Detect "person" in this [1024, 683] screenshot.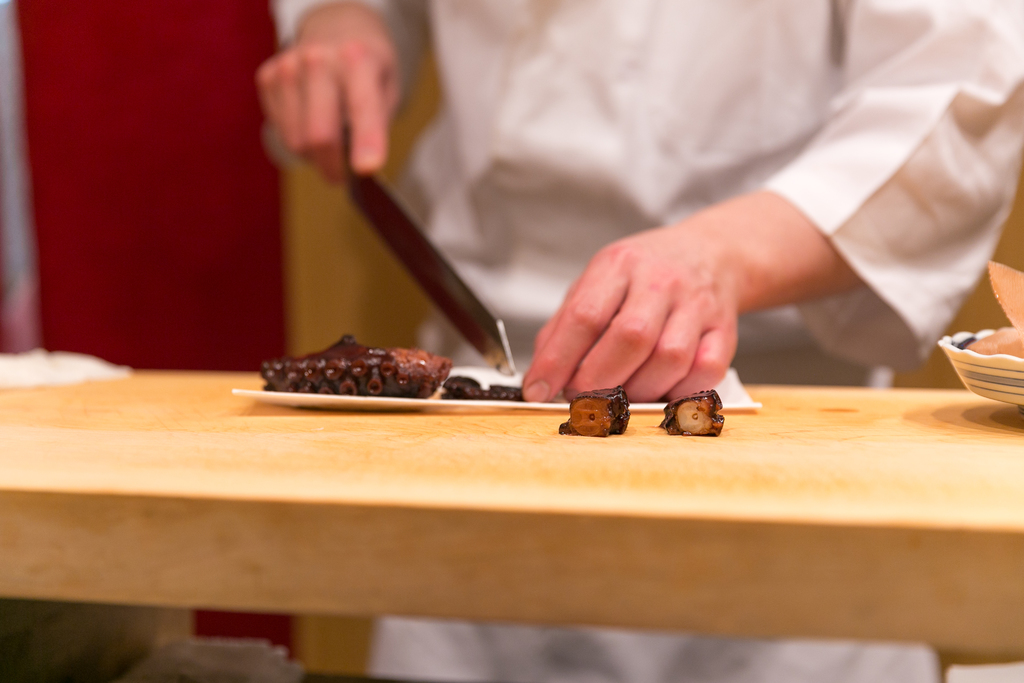
Detection: locate(253, 0, 1023, 682).
